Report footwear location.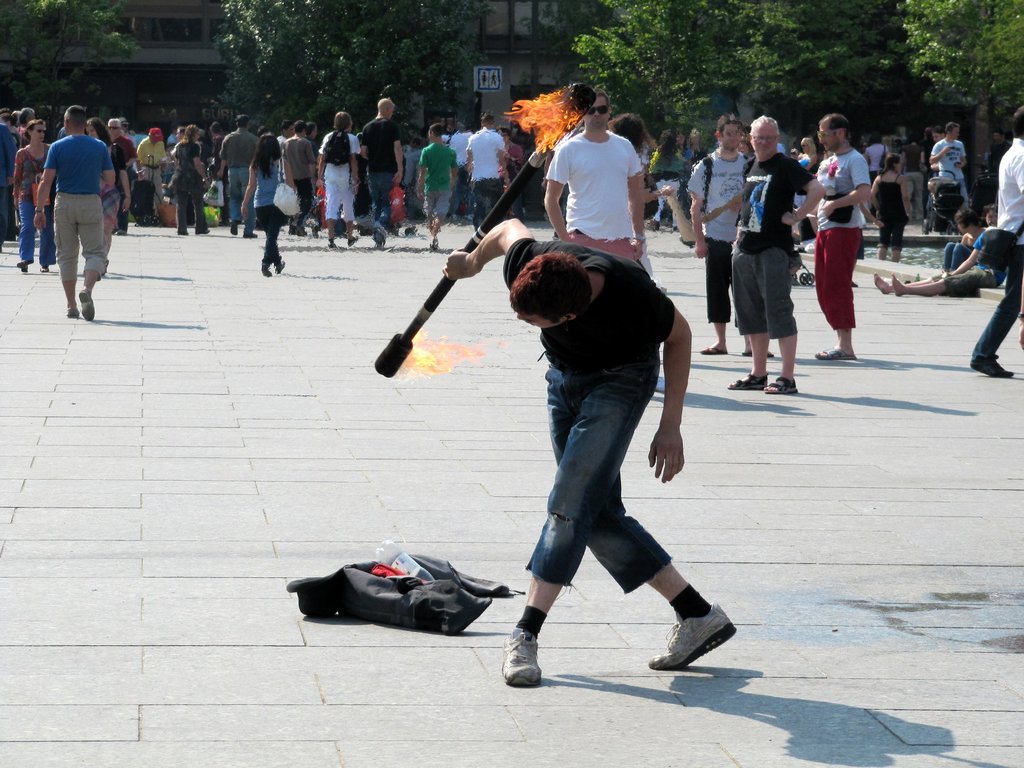
Report: 966/349/1020/383.
